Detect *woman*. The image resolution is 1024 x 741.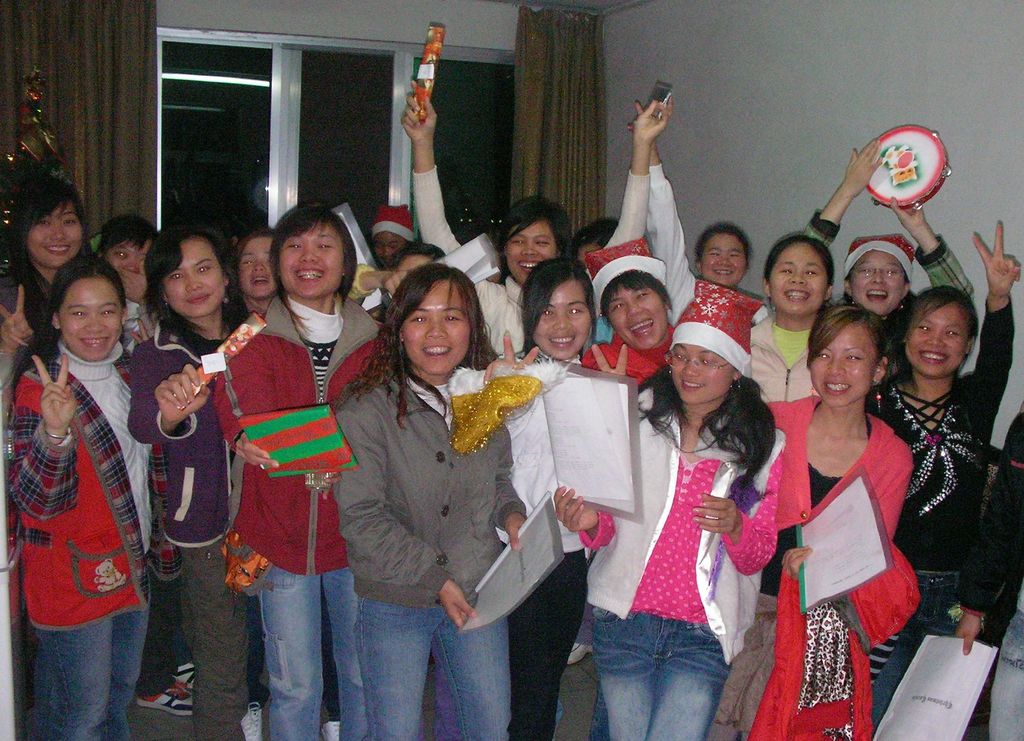
bbox=[714, 234, 835, 740].
